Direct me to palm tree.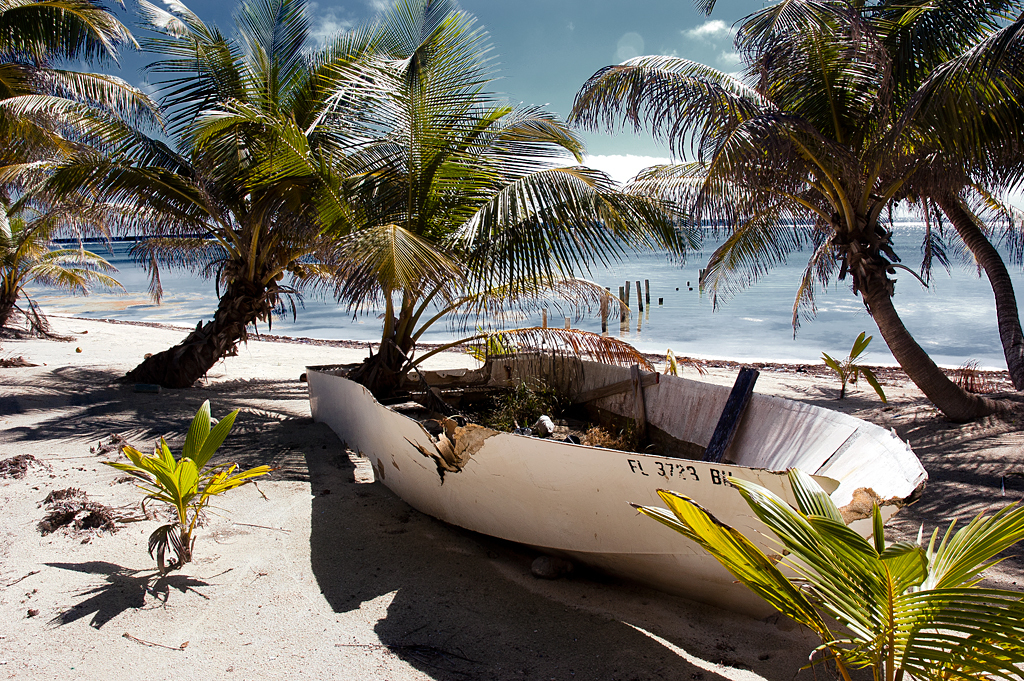
Direction: bbox(632, 47, 996, 475).
